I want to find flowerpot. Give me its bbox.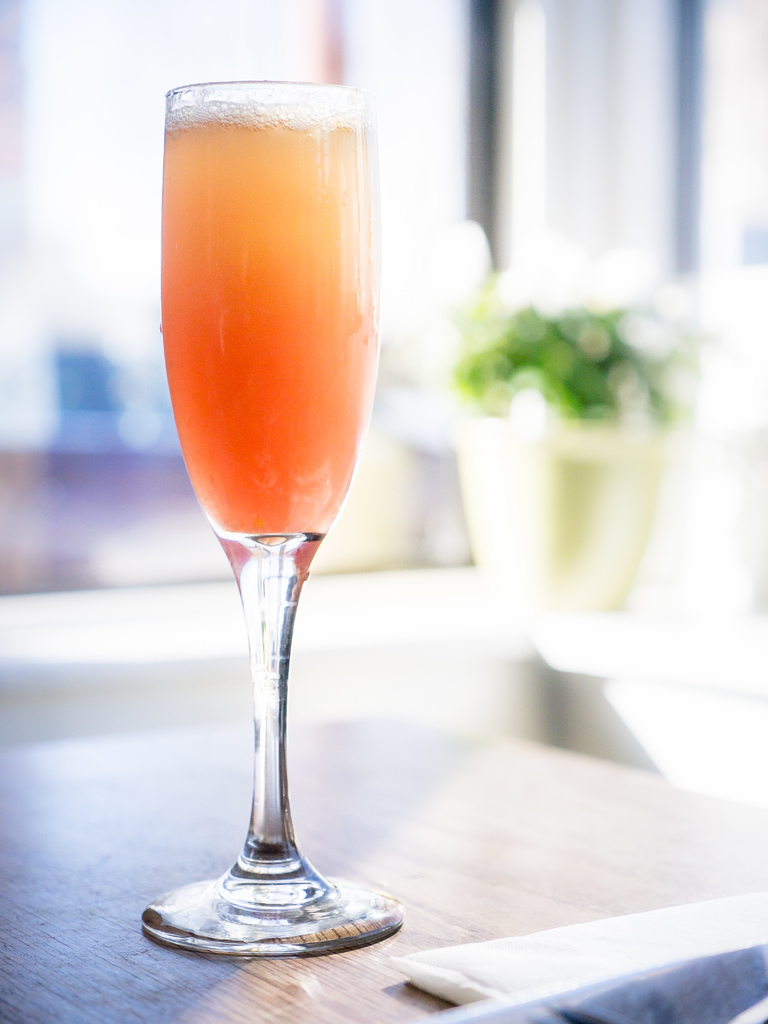
detection(457, 405, 664, 611).
